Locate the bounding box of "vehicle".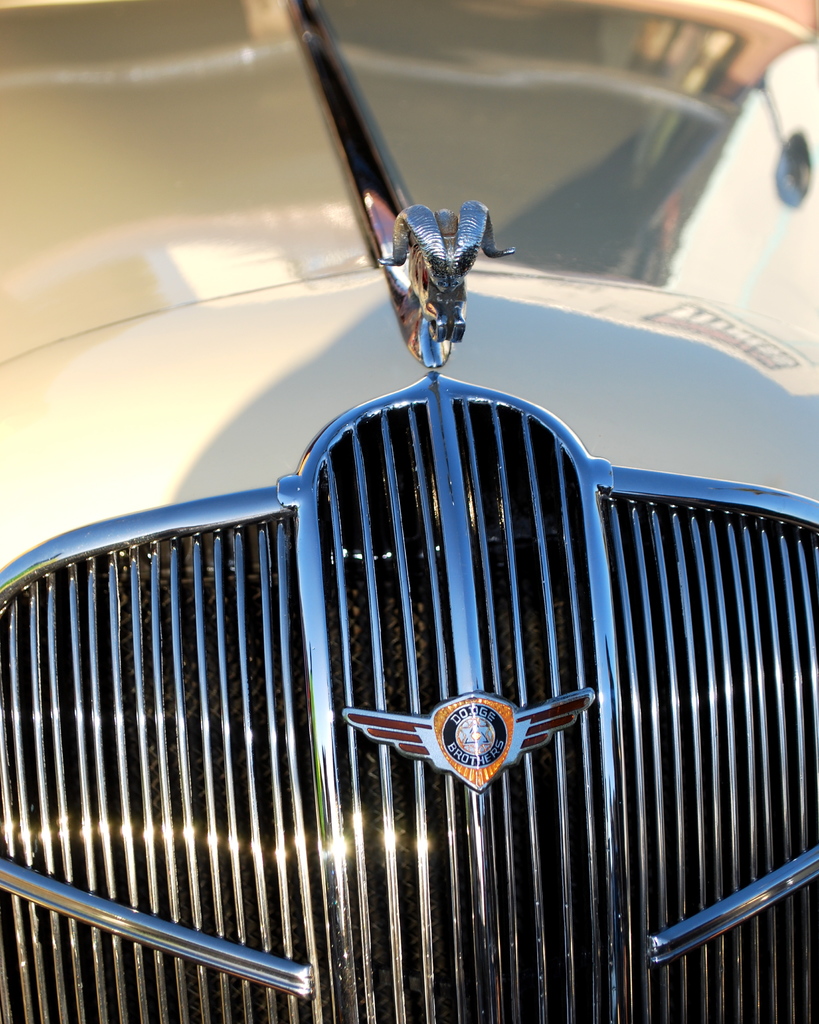
Bounding box: region(0, 0, 818, 1023).
